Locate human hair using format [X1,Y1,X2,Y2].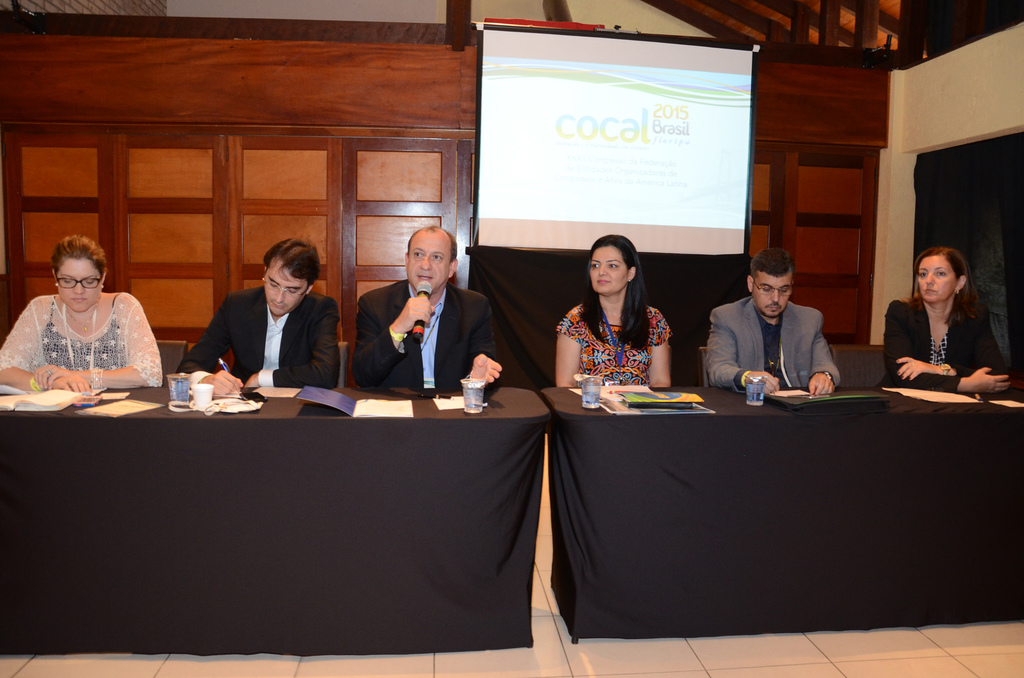
[50,231,108,285].
